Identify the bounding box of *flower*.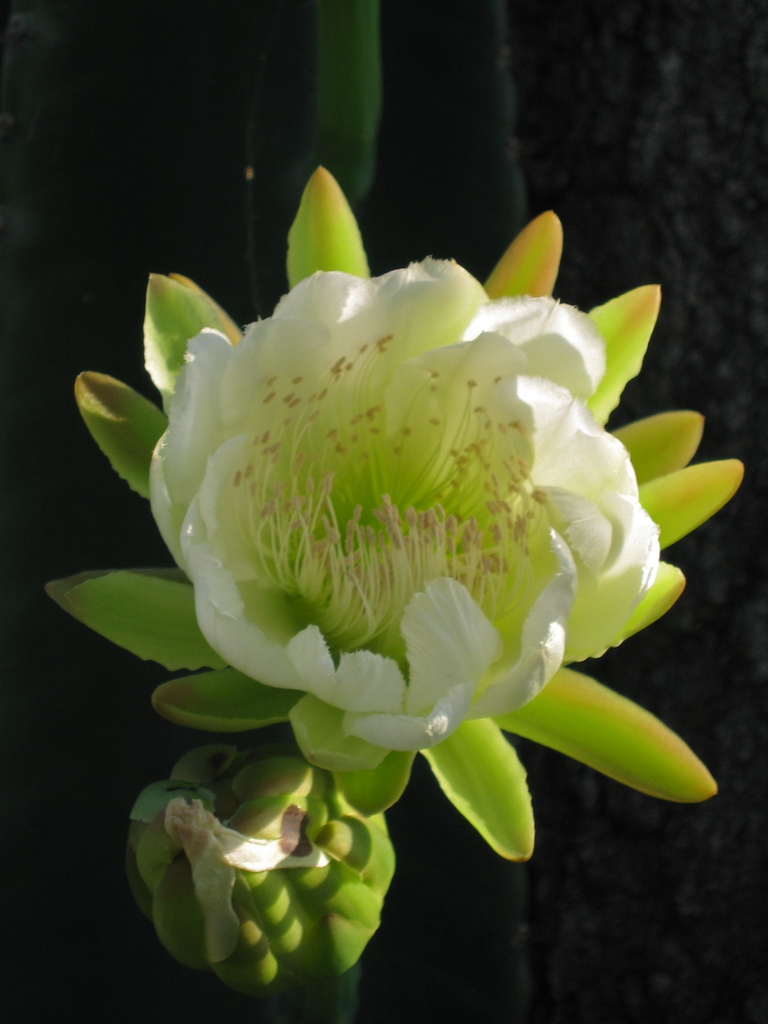
(37,122,767,881).
